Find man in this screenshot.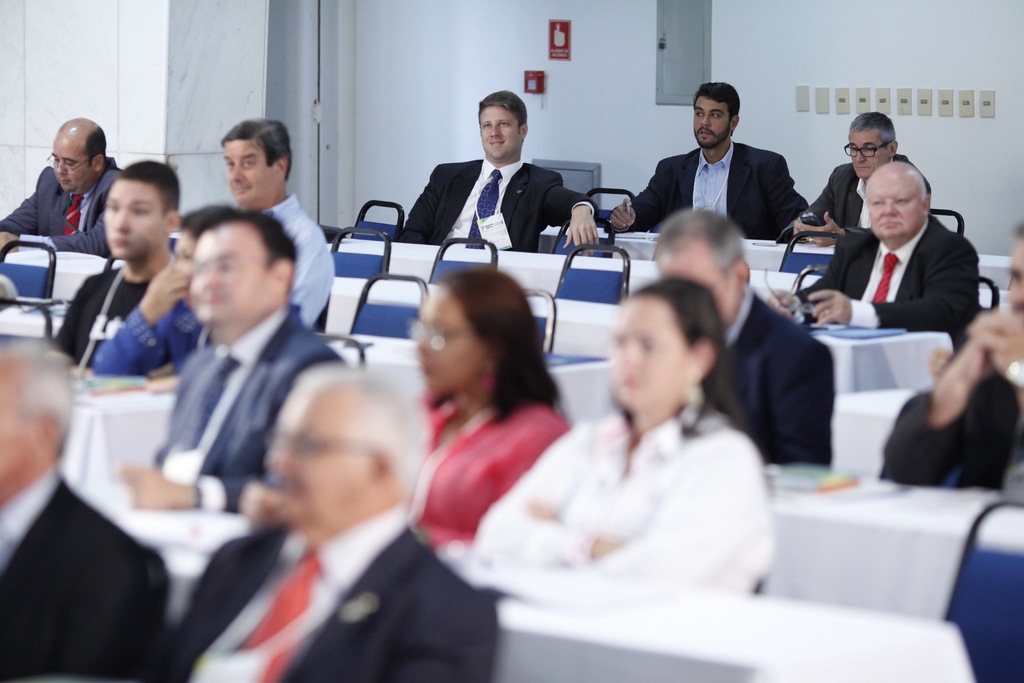
The bounding box for man is left=609, top=78, right=815, bottom=238.
